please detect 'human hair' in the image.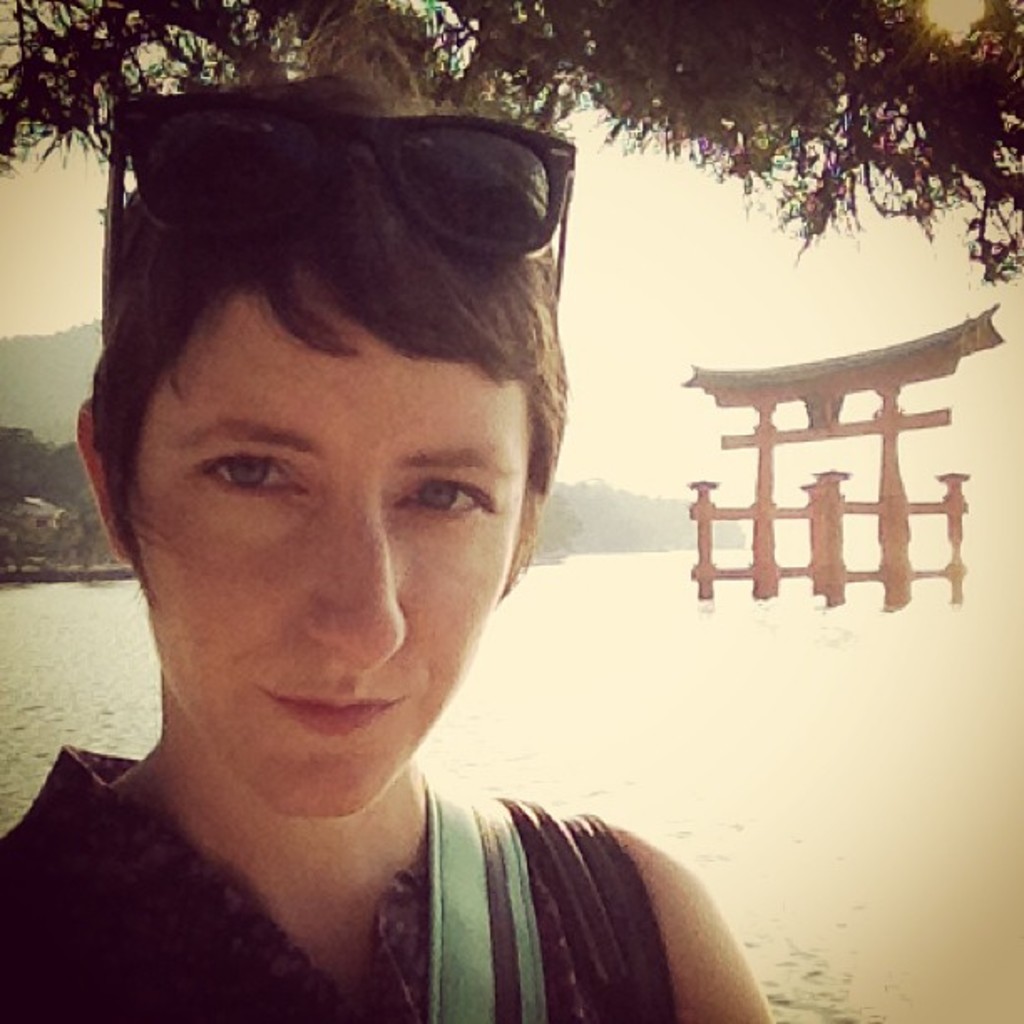
[x1=67, y1=90, x2=535, y2=554].
